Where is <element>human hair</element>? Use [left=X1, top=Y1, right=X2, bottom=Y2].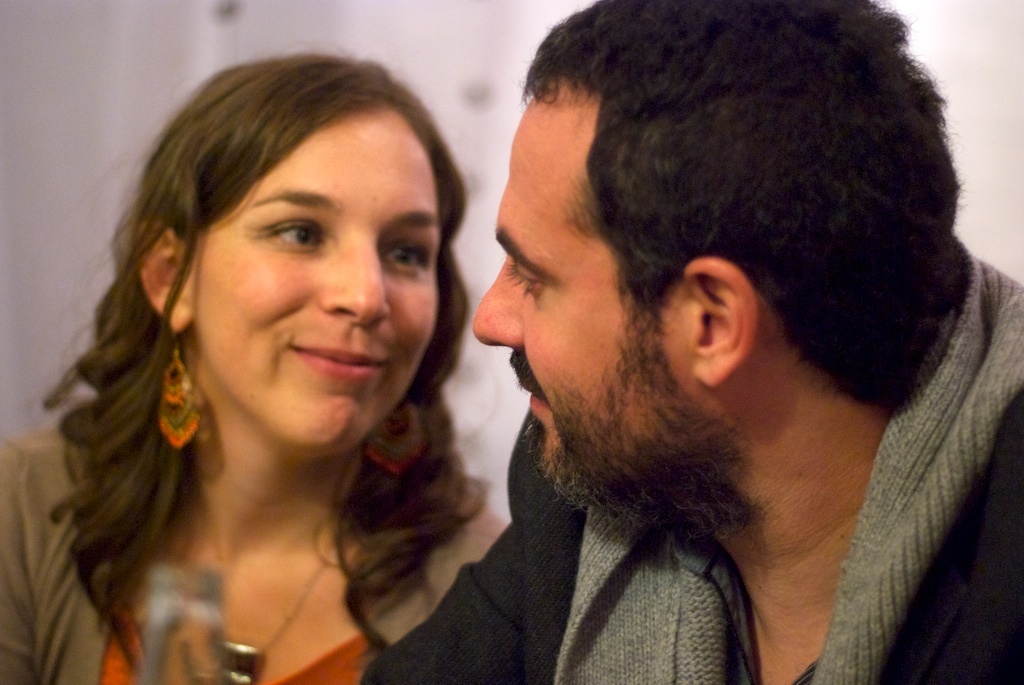
[left=486, top=0, right=959, bottom=401].
